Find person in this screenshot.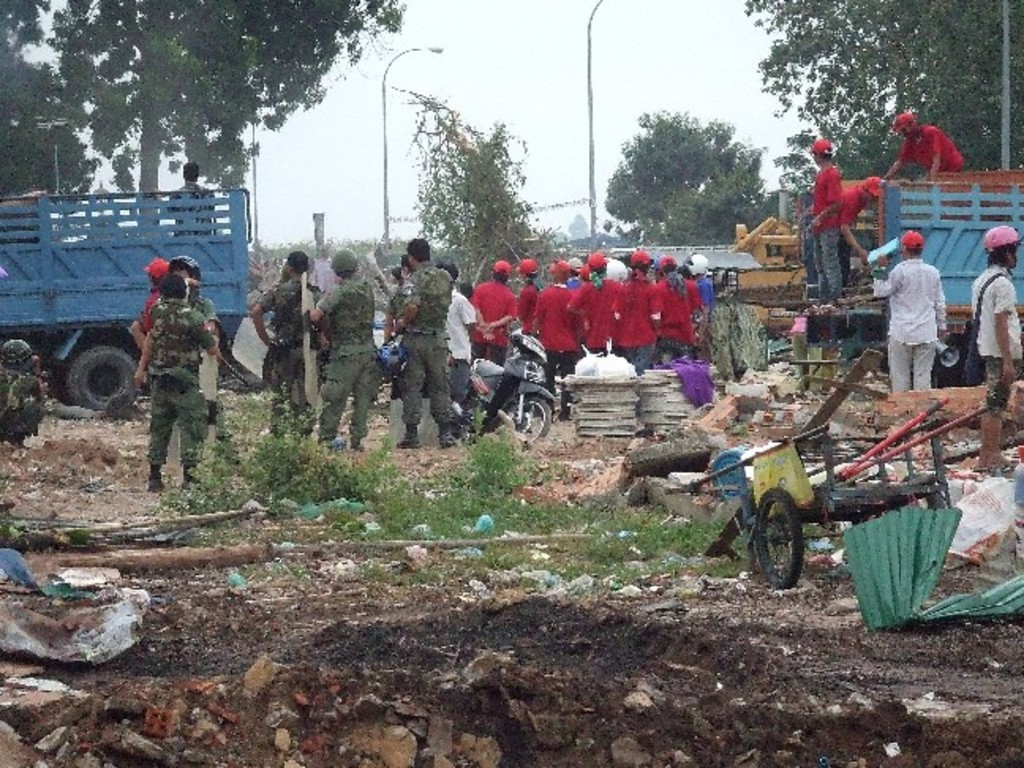
The bounding box for person is bbox(610, 251, 665, 382).
